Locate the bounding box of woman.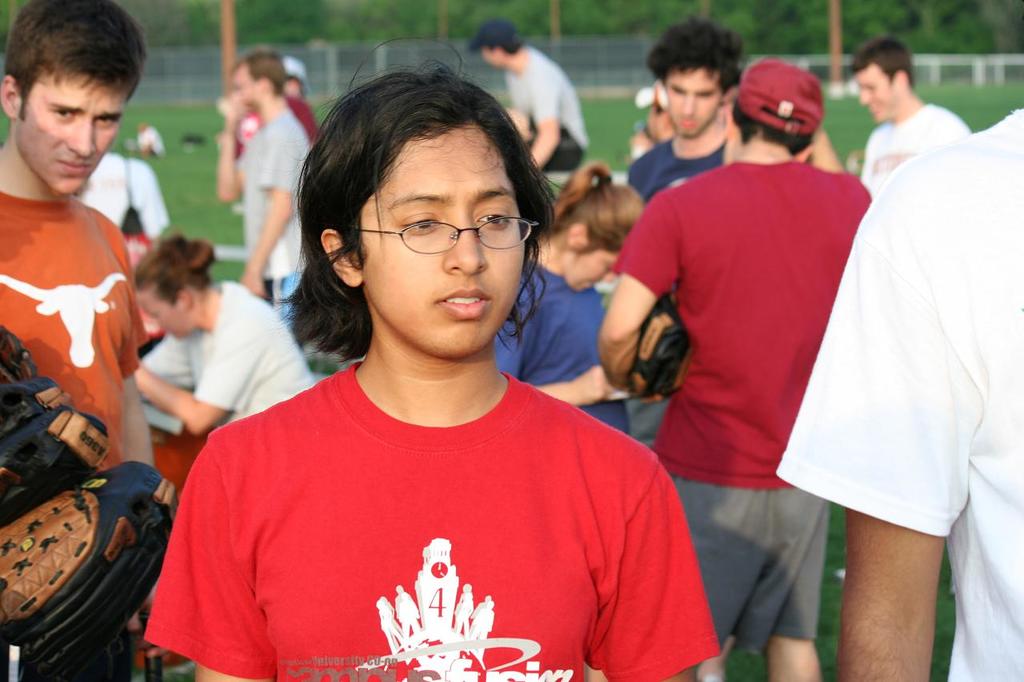
Bounding box: BBox(150, 33, 726, 681).
